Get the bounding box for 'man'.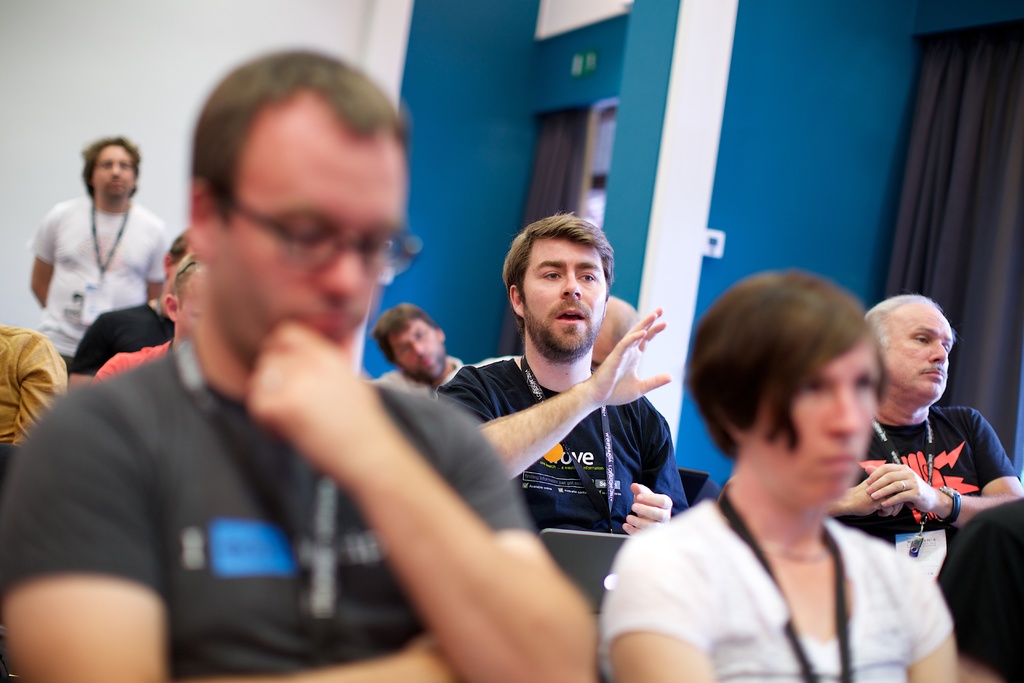
(left=40, top=99, right=608, bottom=664).
